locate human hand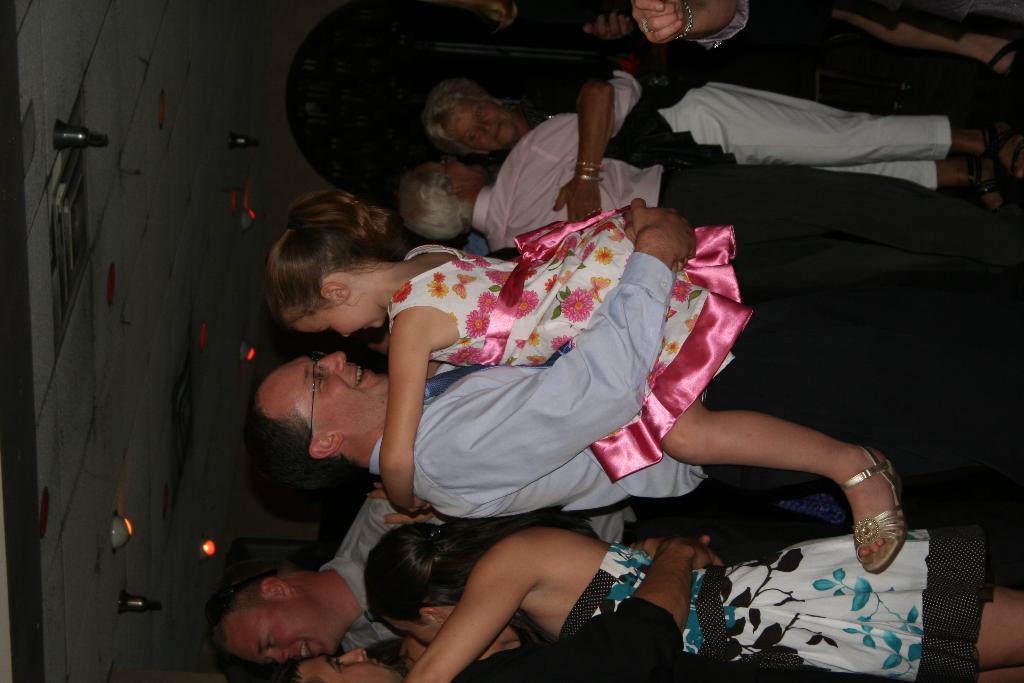
549 179 605 226
